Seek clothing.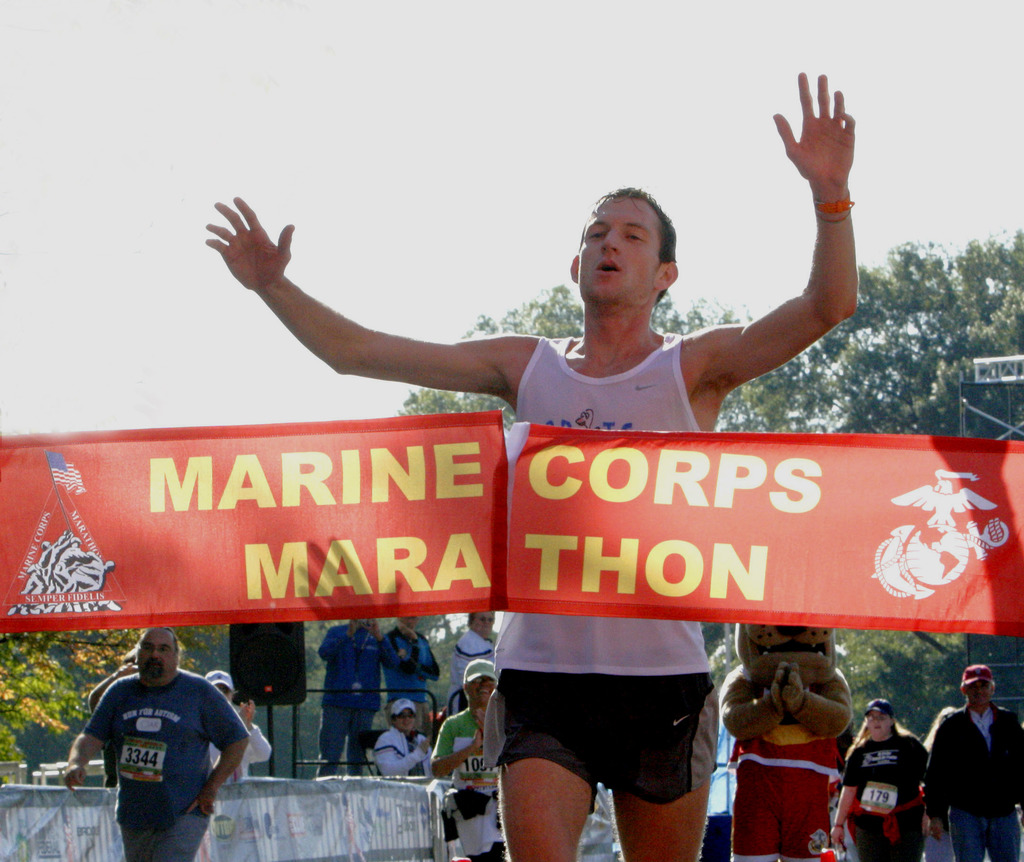
l=435, t=700, r=506, b=854.
